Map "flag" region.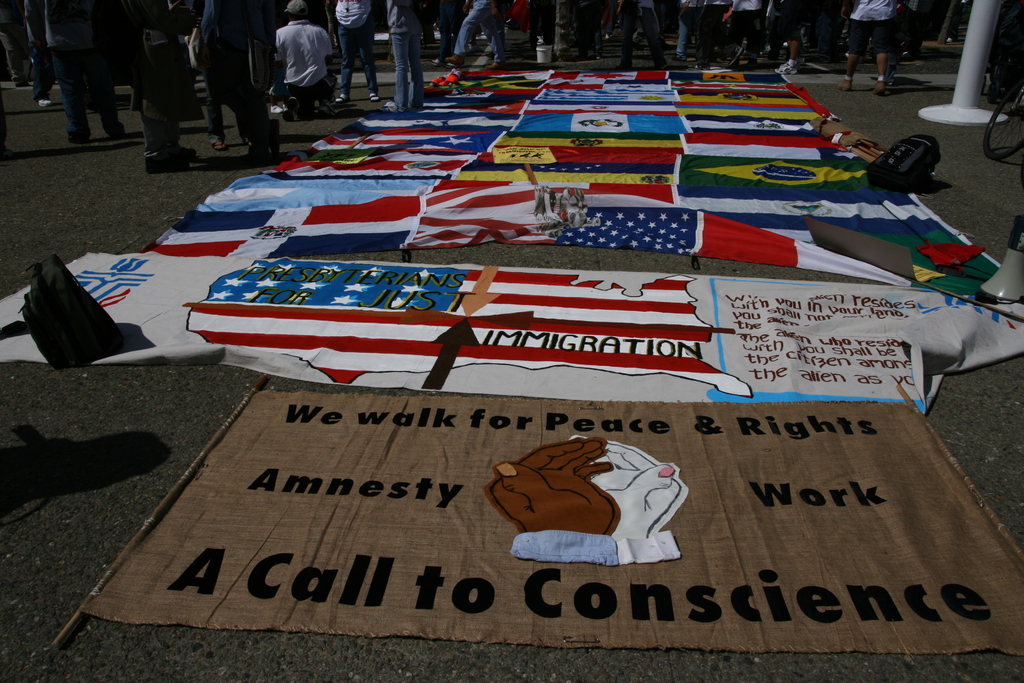
Mapped to bbox=(173, 247, 739, 403).
